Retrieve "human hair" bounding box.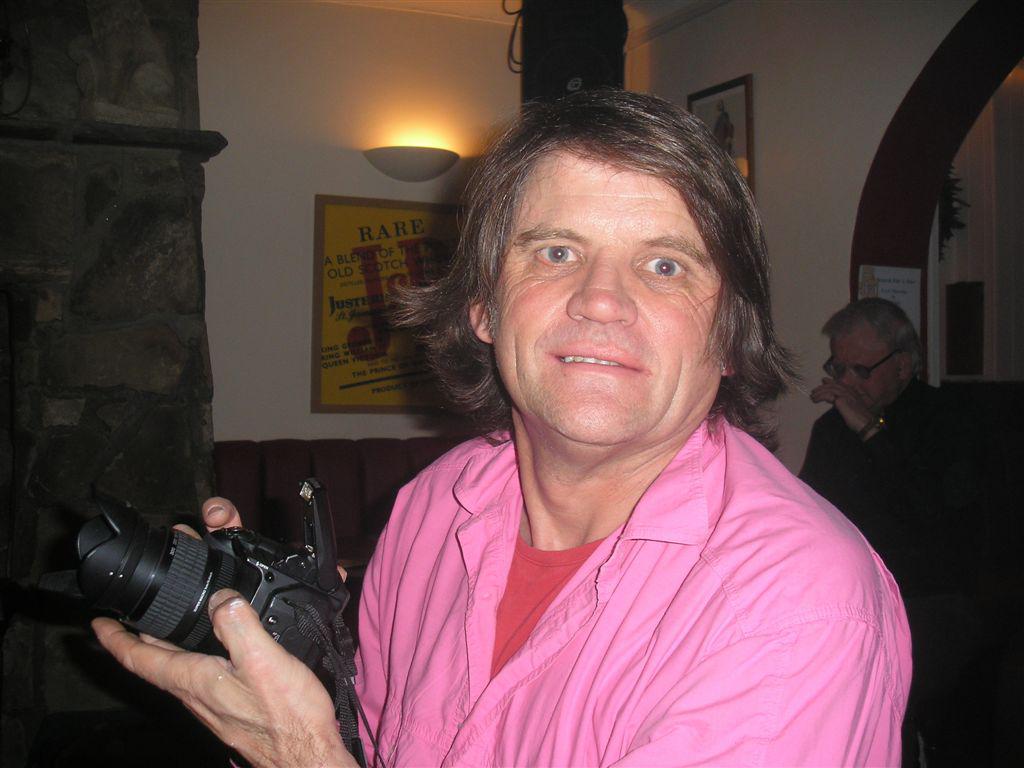
Bounding box: bbox=[819, 293, 927, 371].
